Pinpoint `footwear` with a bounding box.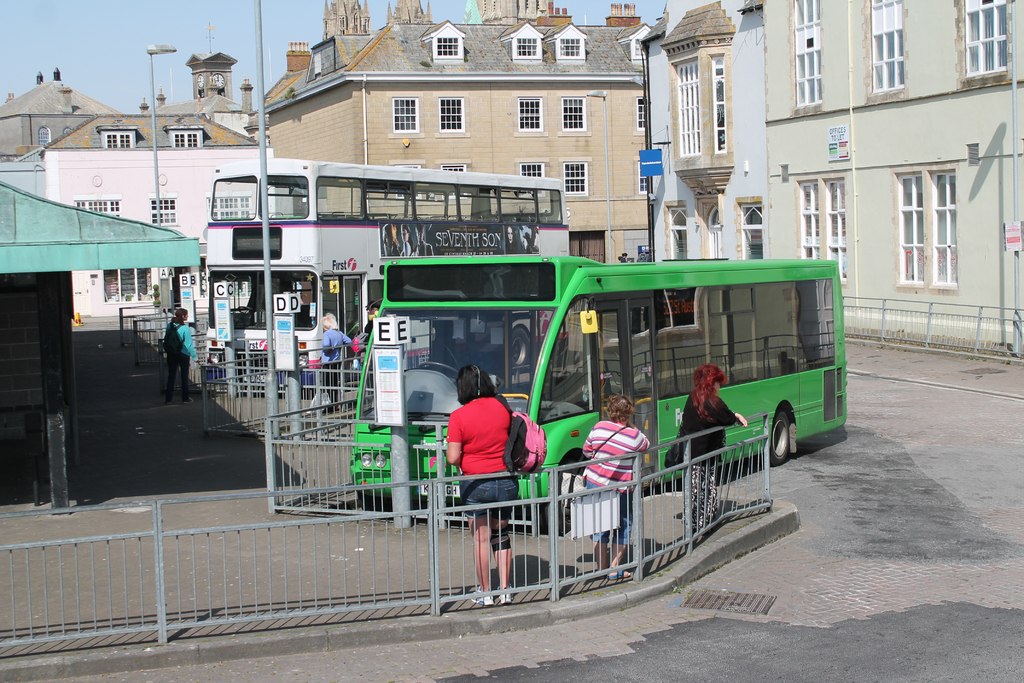
bbox(598, 568, 642, 588).
